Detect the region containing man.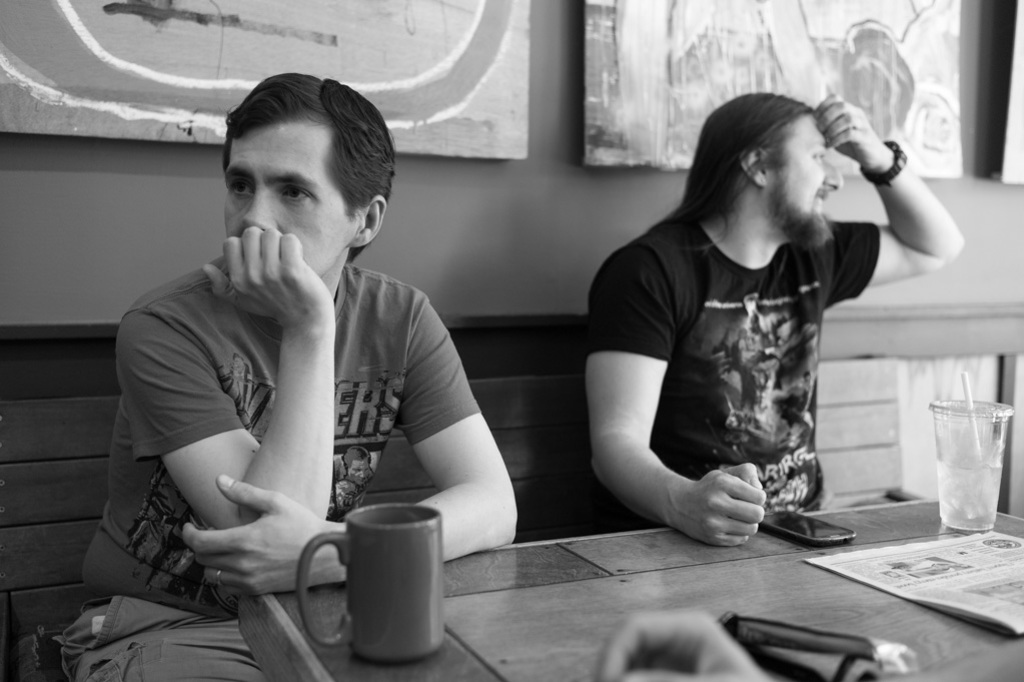
104, 87, 530, 646.
